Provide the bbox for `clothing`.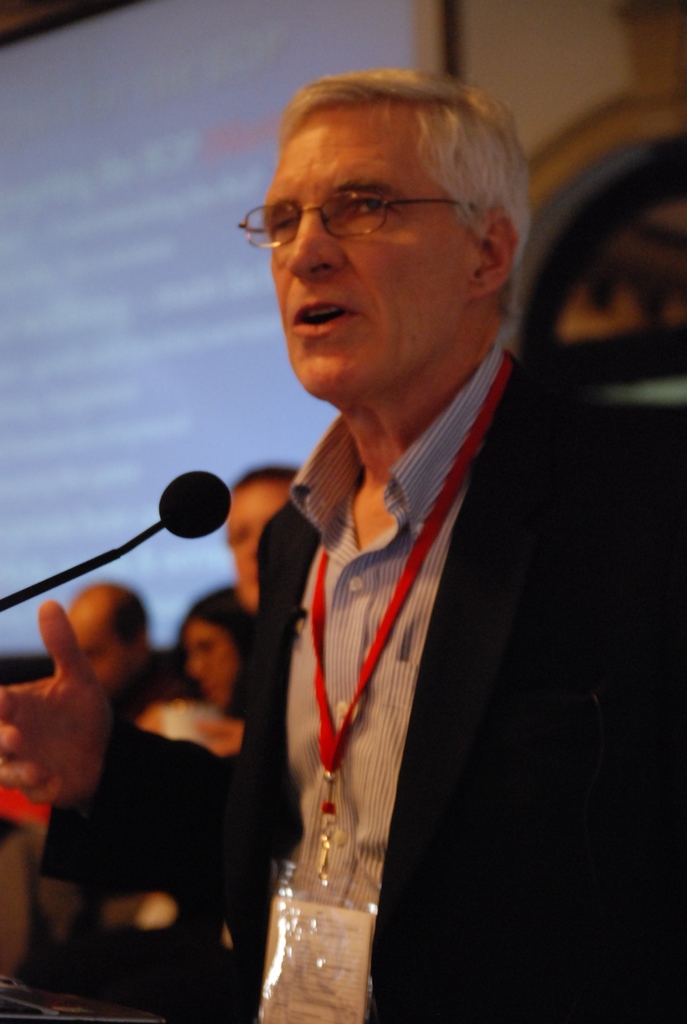
[left=225, top=307, right=533, bottom=1023].
